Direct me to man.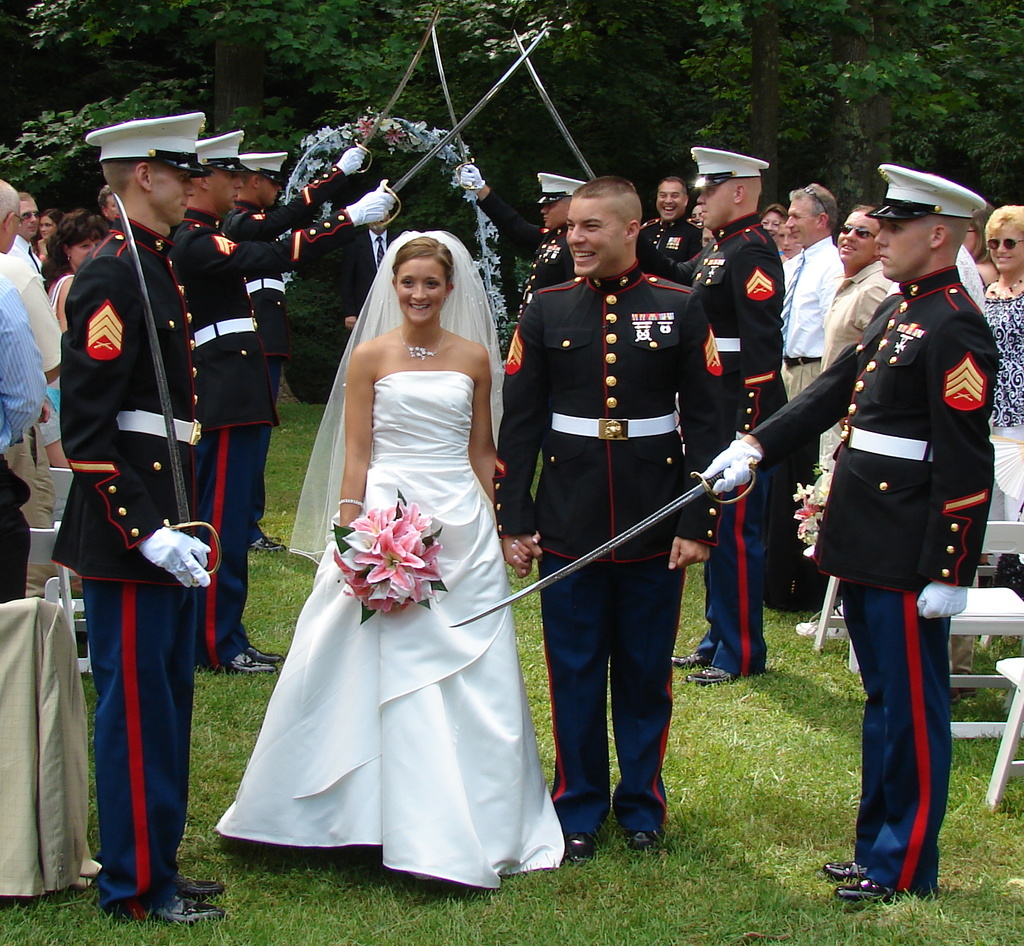
Direction: [left=790, top=145, right=1000, bottom=895].
